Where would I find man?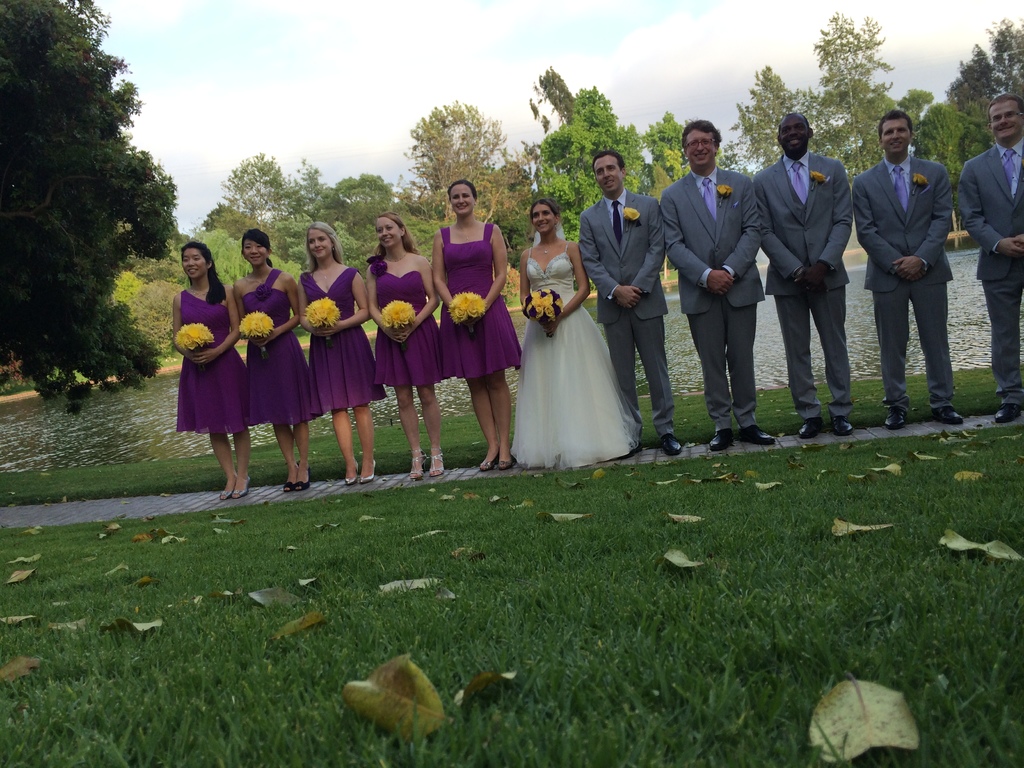
At pyautogui.locateOnScreen(662, 122, 771, 446).
